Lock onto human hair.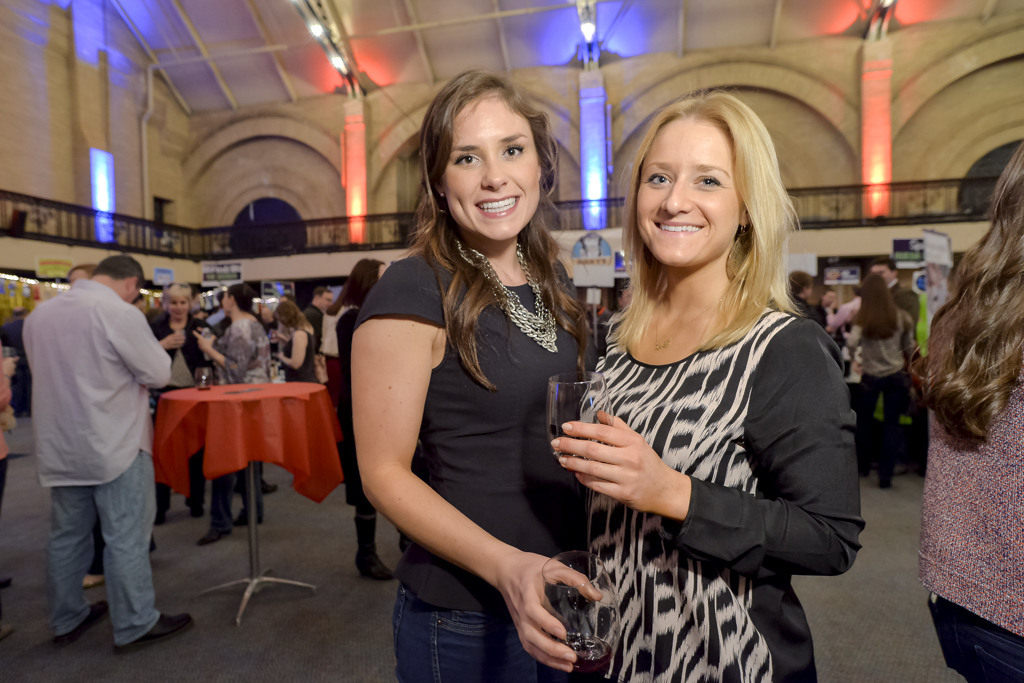
Locked: <region>786, 267, 813, 299</region>.
